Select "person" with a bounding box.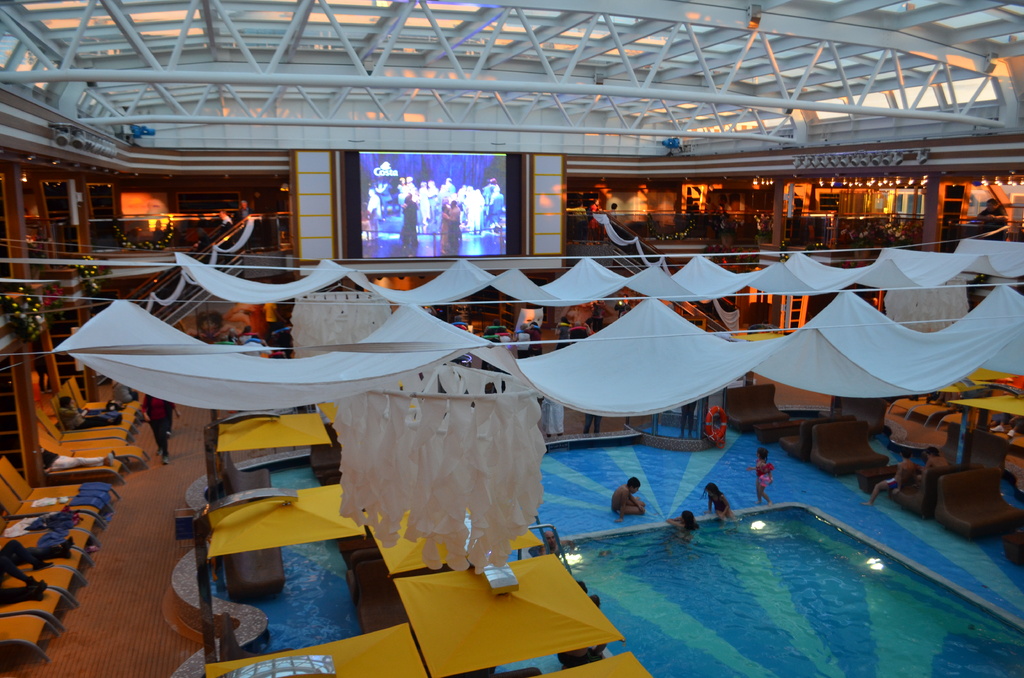
region(742, 446, 776, 511).
